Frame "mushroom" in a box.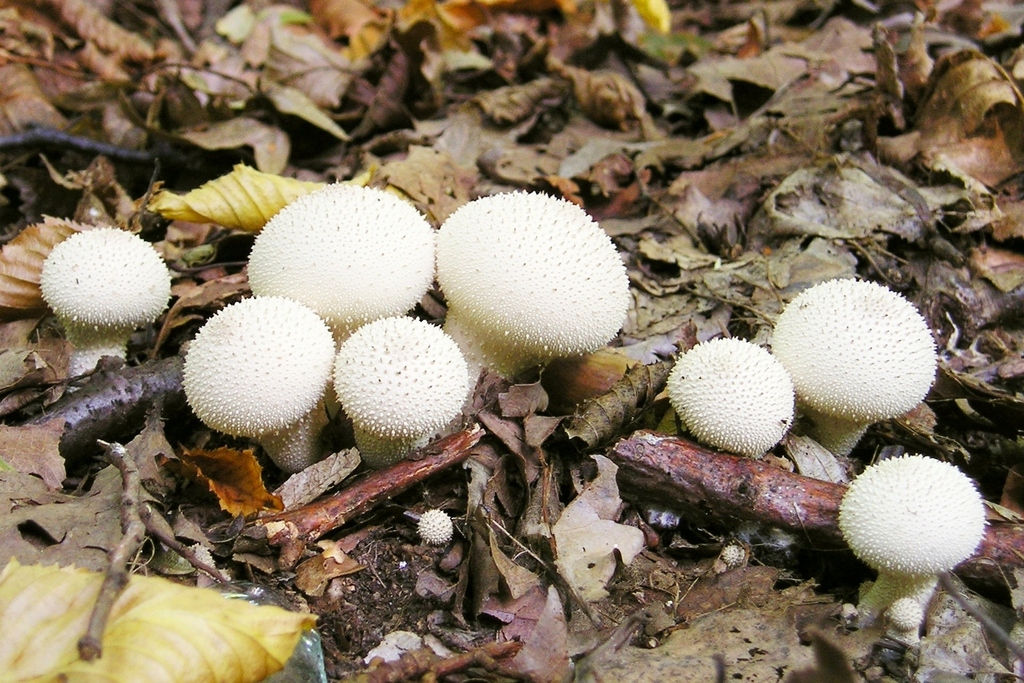
detection(414, 506, 454, 551).
